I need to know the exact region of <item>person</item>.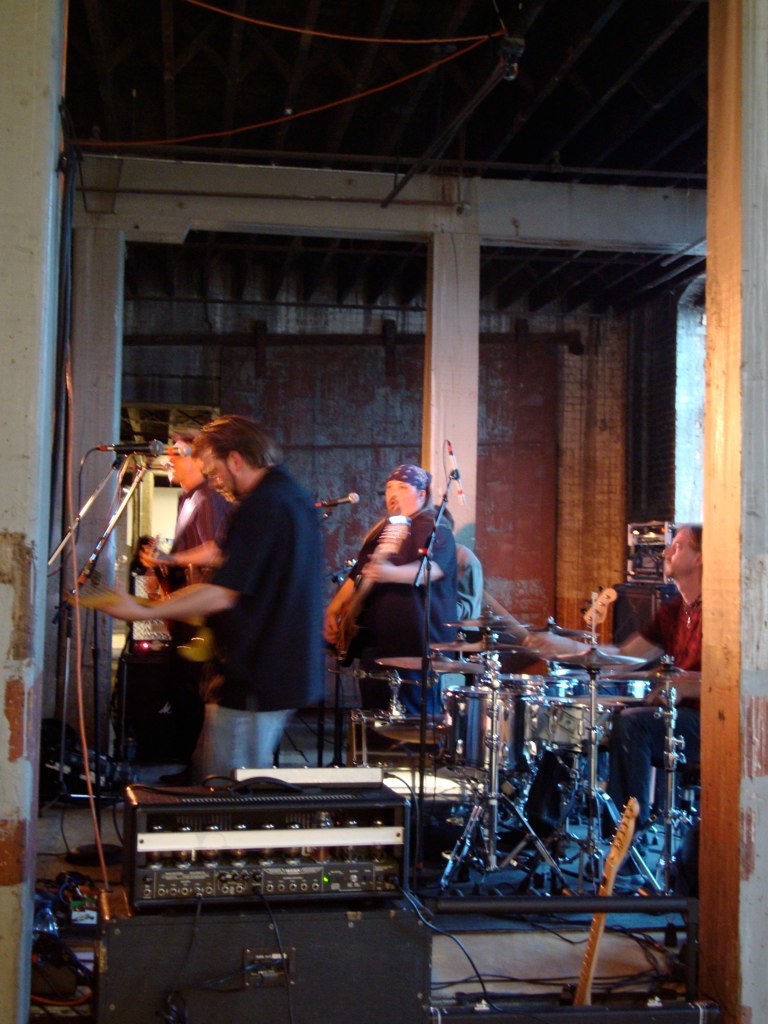
Region: bbox=[162, 398, 326, 780].
